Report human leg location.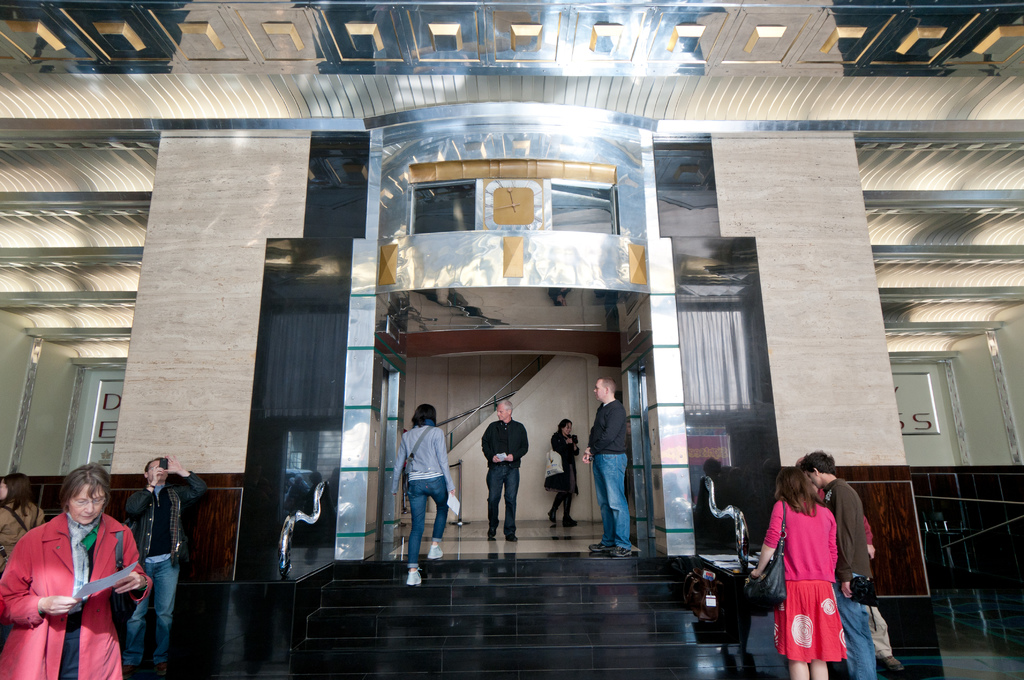
Report: (504,465,522,544).
